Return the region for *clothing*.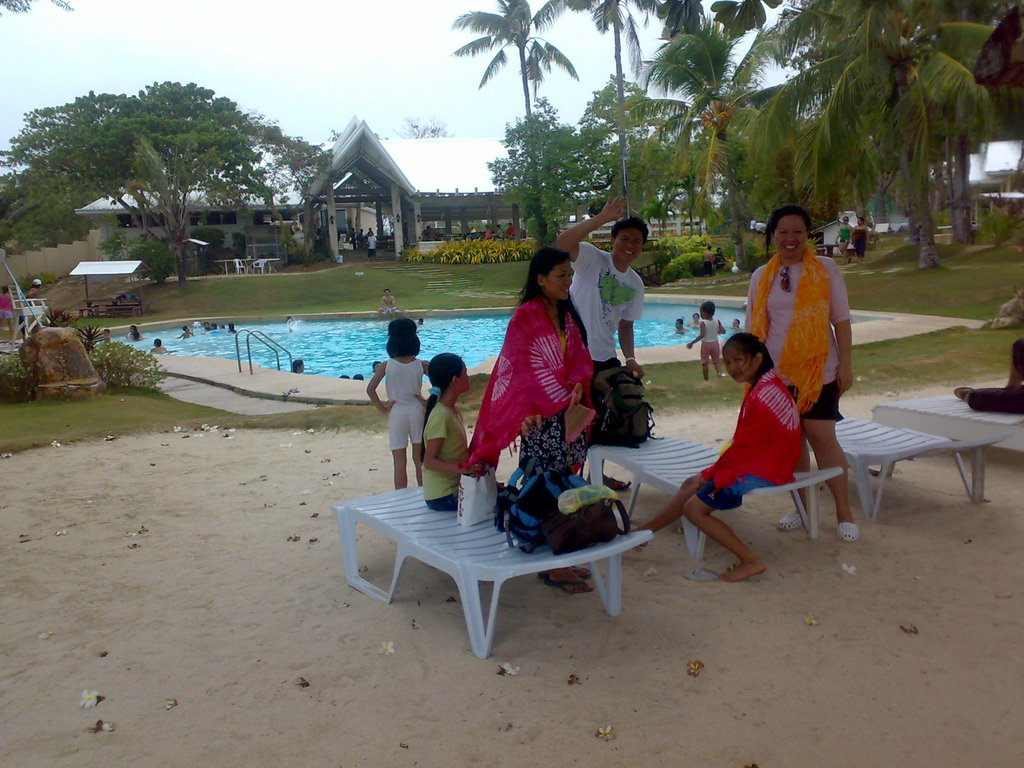
<box>417,396,480,522</box>.
